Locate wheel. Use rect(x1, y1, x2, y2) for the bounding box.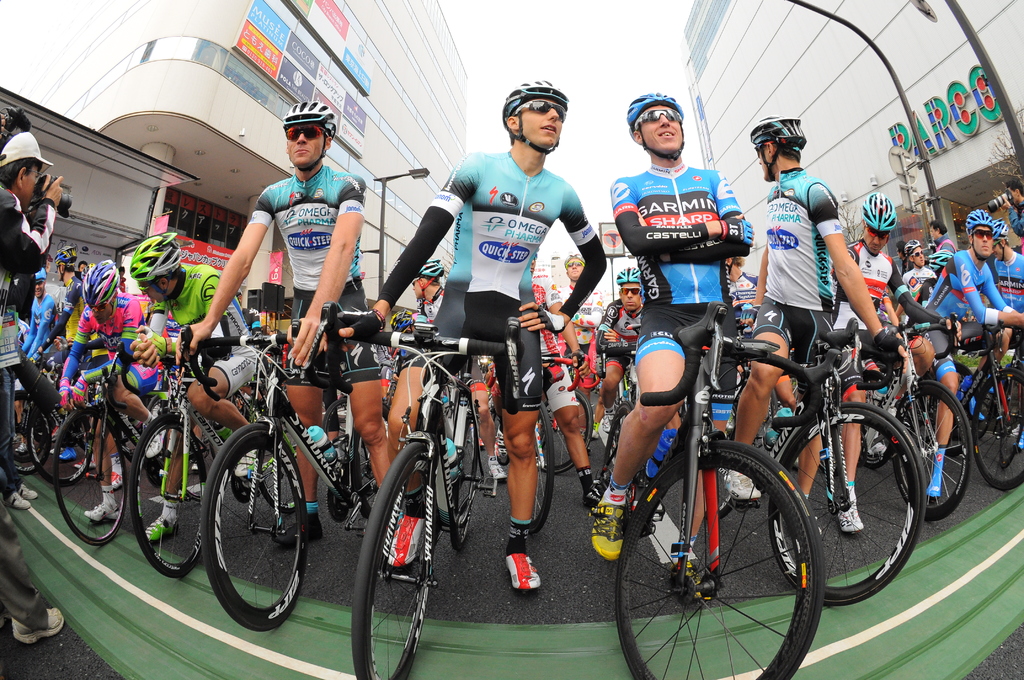
rect(885, 371, 972, 521).
